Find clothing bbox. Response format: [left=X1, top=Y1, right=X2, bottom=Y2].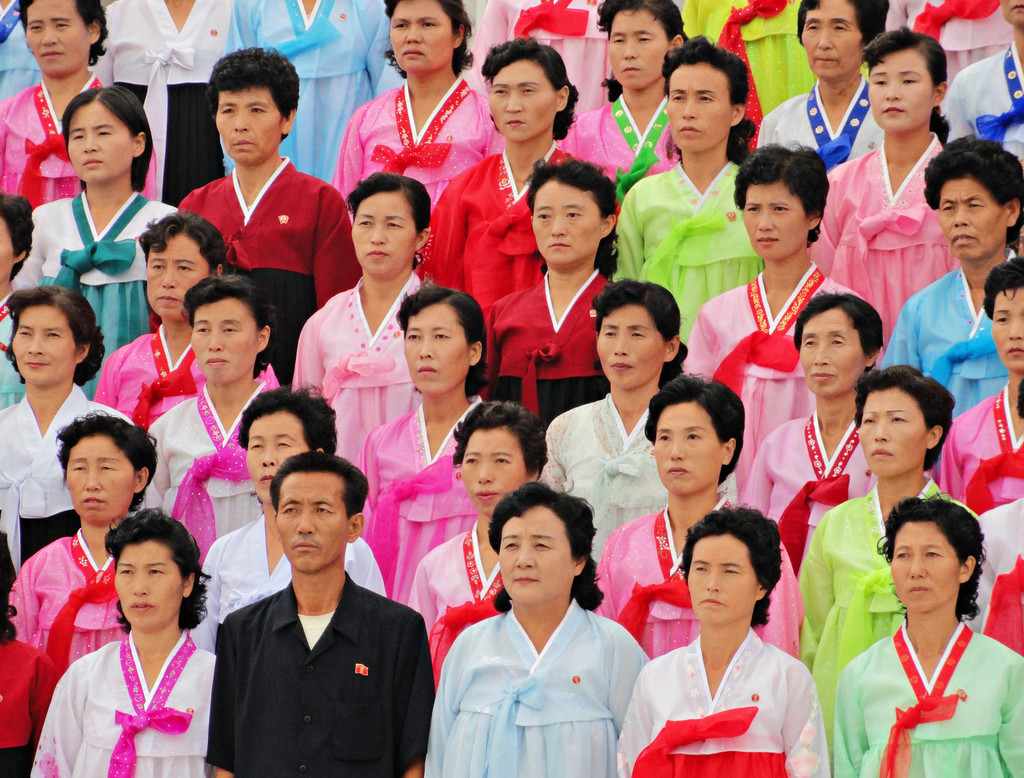
[left=978, top=503, right=1023, bottom=657].
